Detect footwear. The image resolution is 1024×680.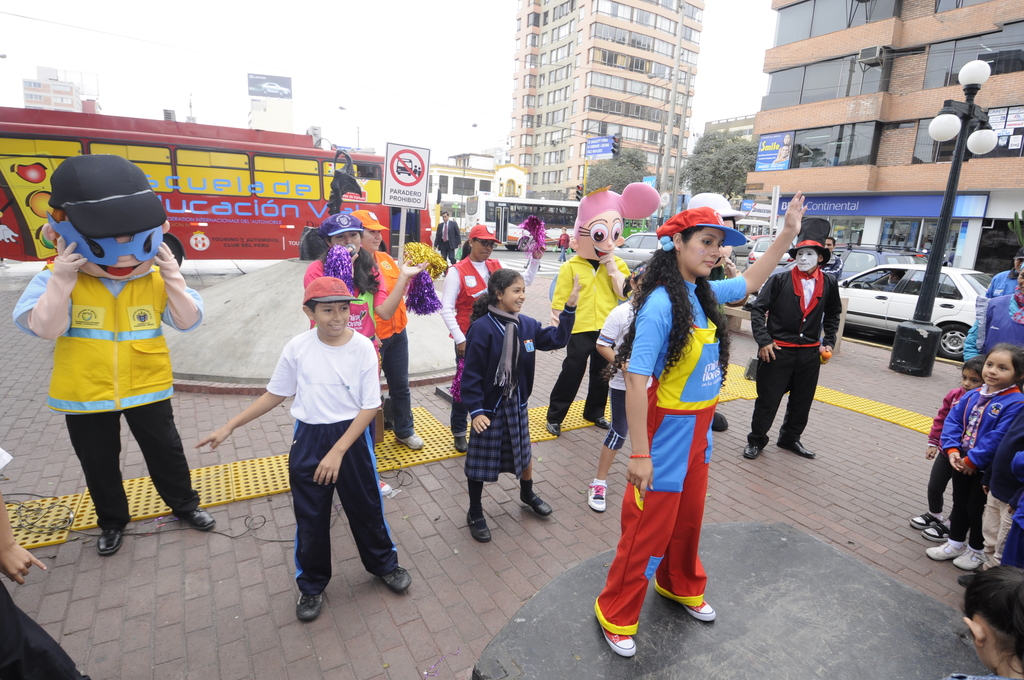
bbox(742, 441, 762, 457).
